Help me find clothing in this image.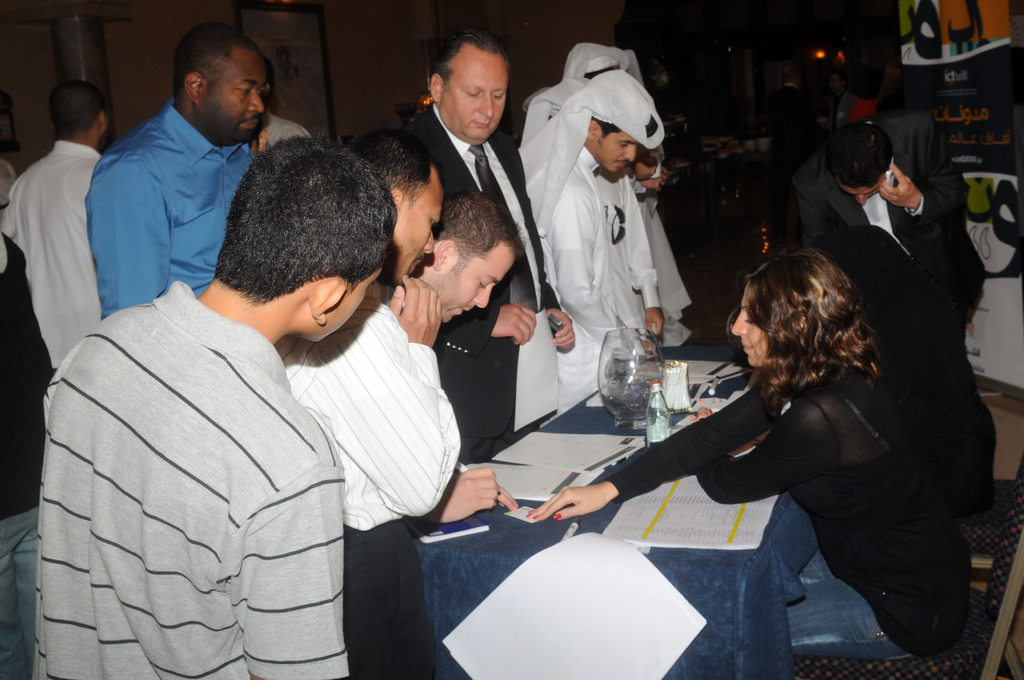
Found it: [803,113,979,318].
